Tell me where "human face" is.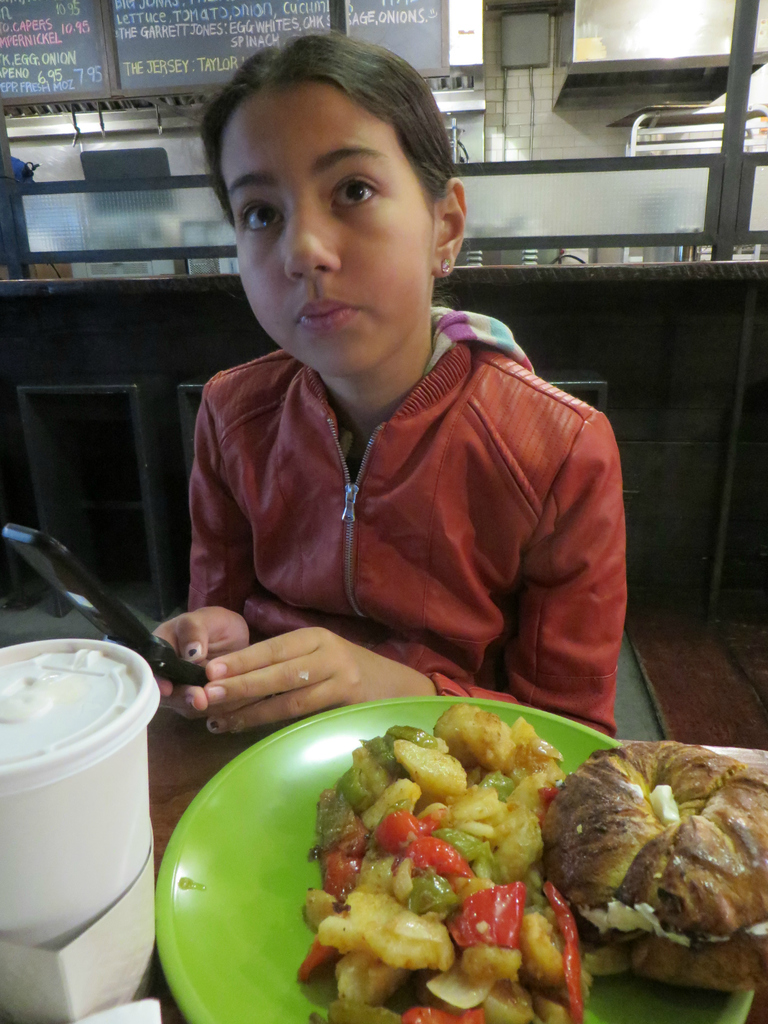
"human face" is at <box>215,83,441,391</box>.
